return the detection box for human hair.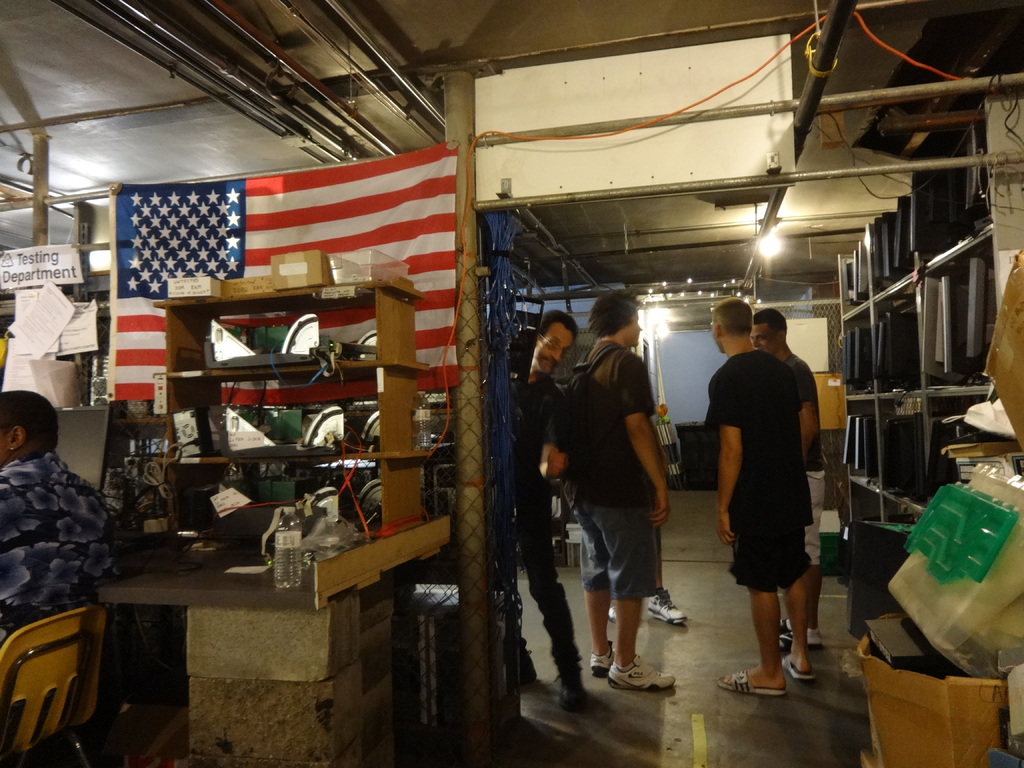
[x1=0, y1=389, x2=60, y2=457].
